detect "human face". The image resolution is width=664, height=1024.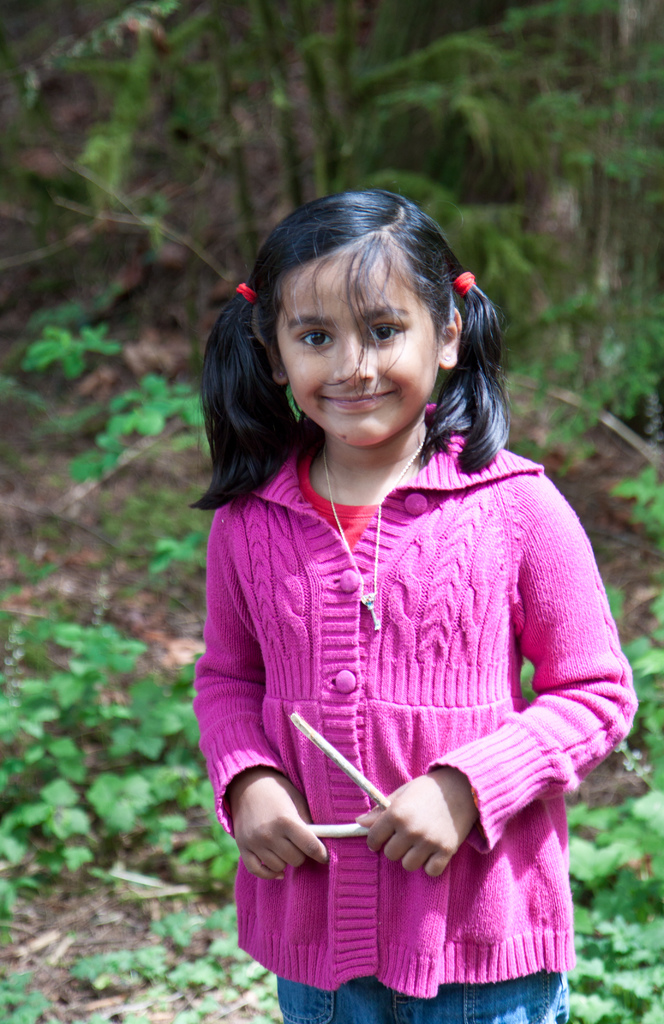
bbox=(276, 259, 437, 445).
